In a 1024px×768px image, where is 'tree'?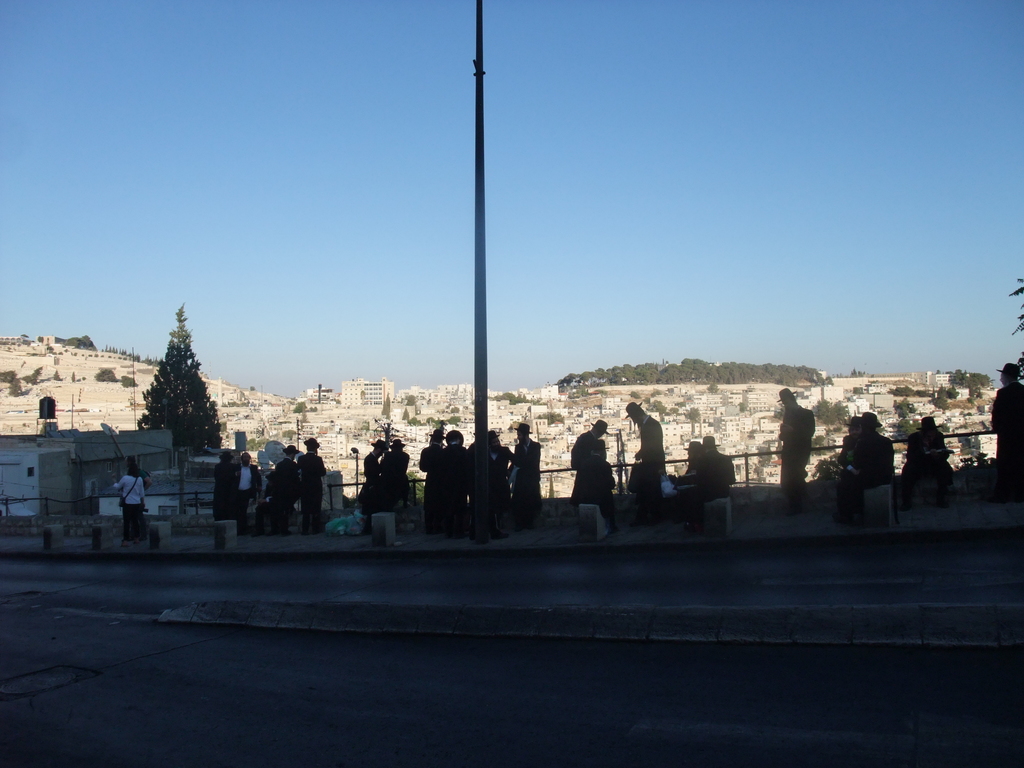
locate(947, 369, 995, 399).
